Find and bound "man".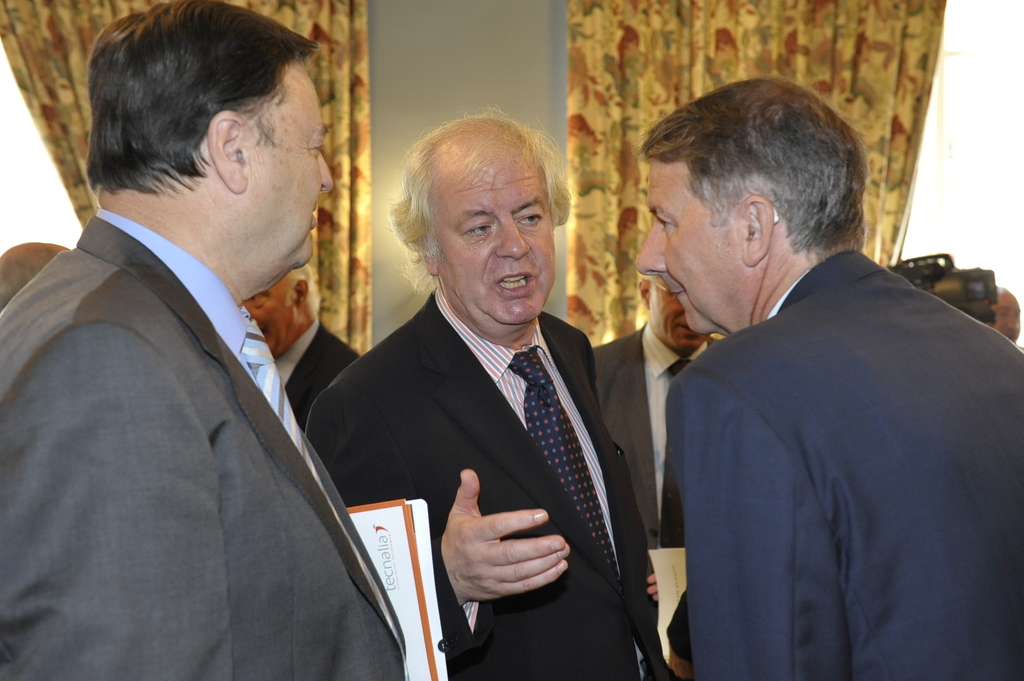
Bound: [0,241,69,305].
